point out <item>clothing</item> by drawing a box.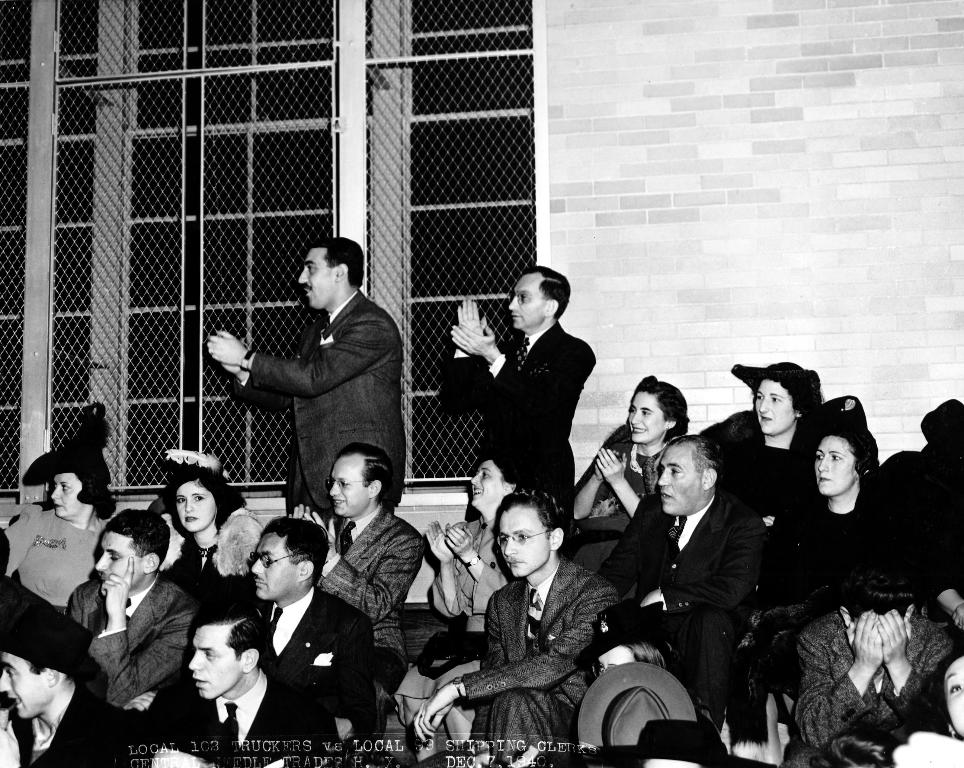
(160,538,253,637).
